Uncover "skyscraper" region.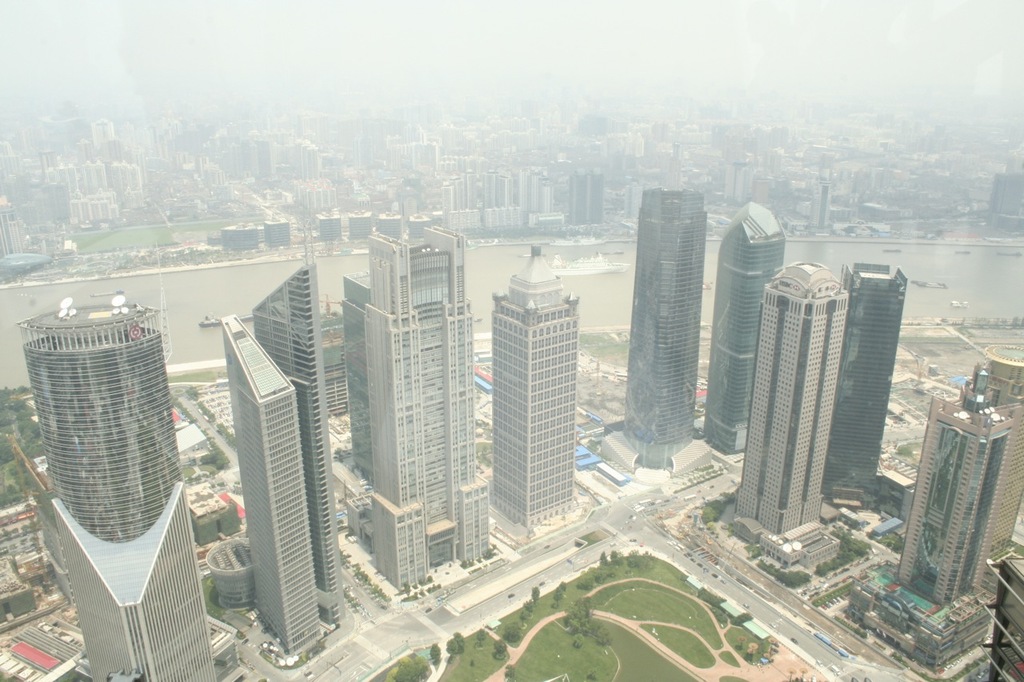
Uncovered: [337, 269, 376, 484].
